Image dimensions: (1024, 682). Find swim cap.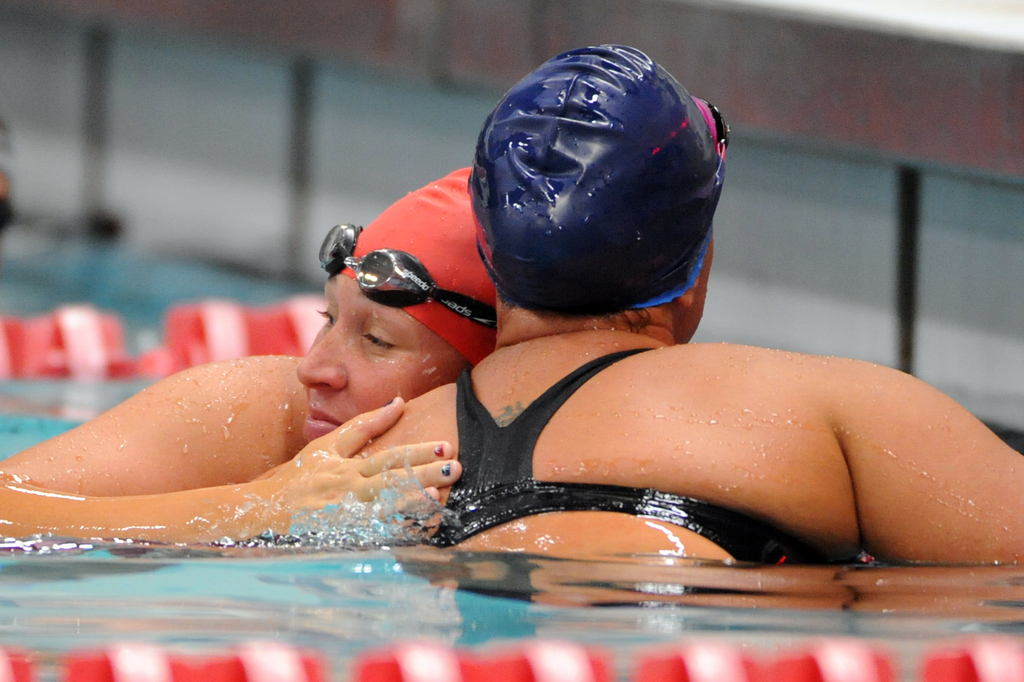
(330,161,499,373).
